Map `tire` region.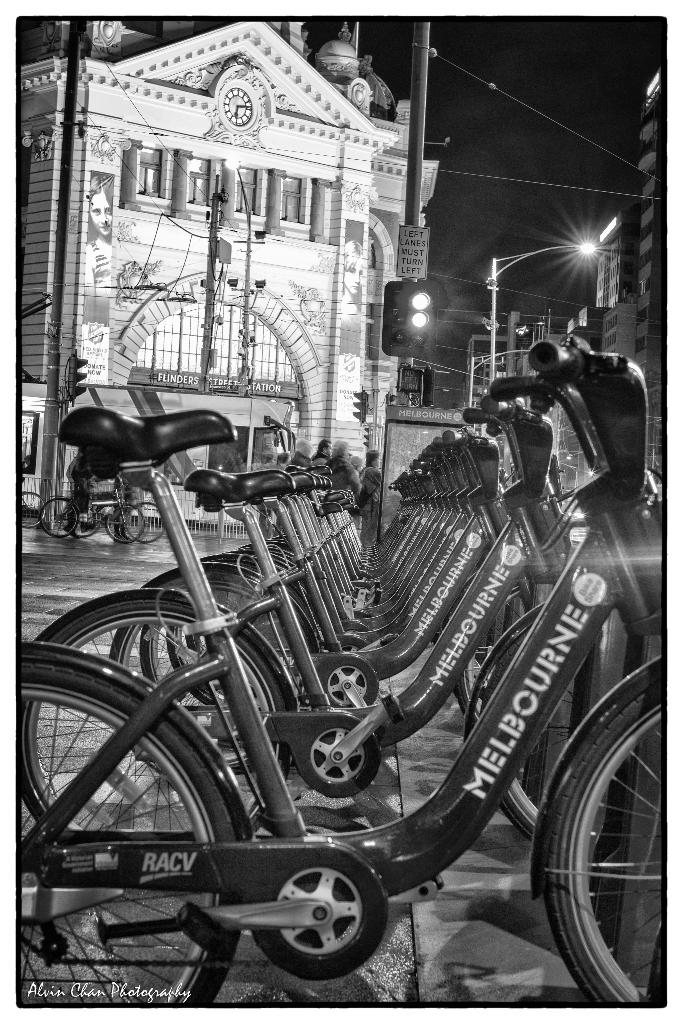
Mapped to <region>124, 502, 162, 544</region>.
